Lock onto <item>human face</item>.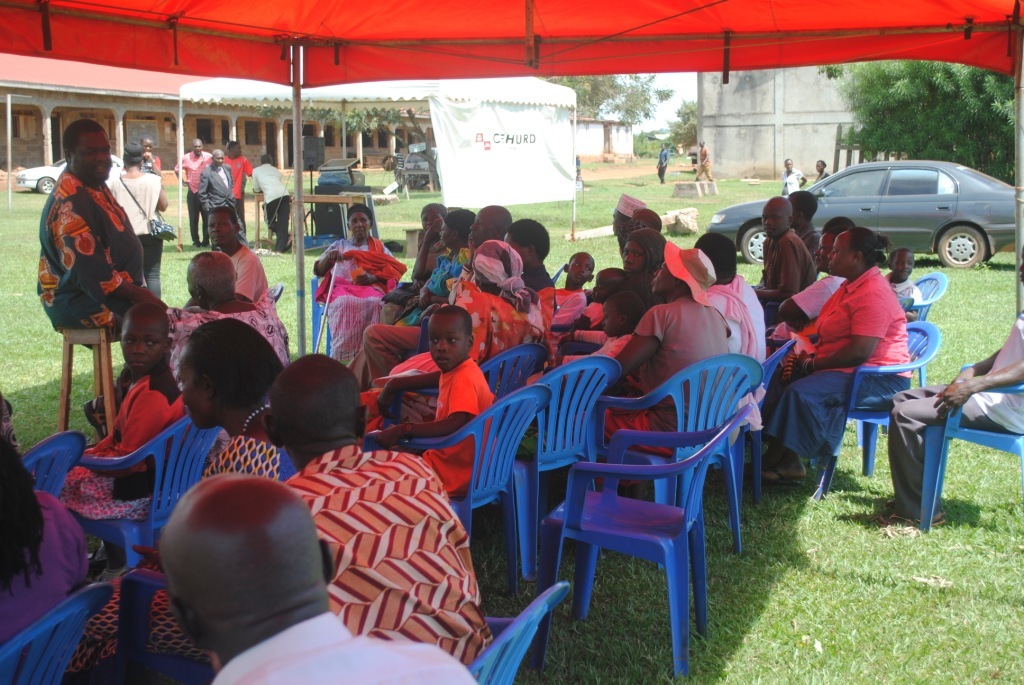
Locked: [x1=626, y1=240, x2=644, y2=275].
